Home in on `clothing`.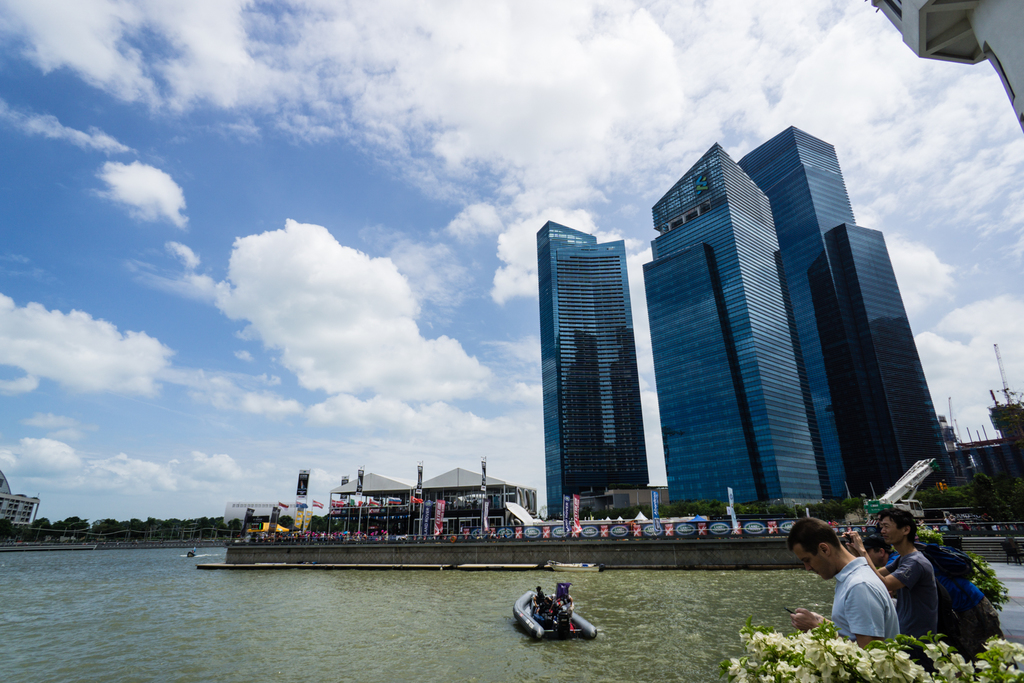
Homed in at box=[913, 537, 1009, 641].
